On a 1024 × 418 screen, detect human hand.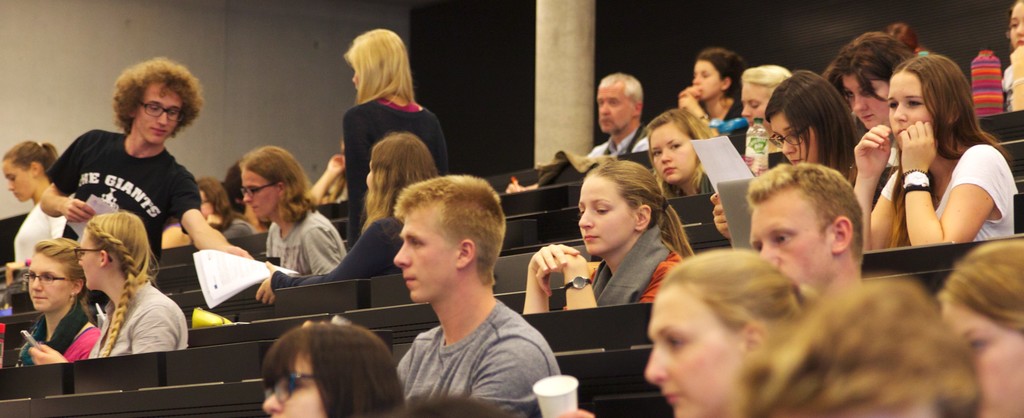
x1=253 y1=262 x2=279 y2=308.
